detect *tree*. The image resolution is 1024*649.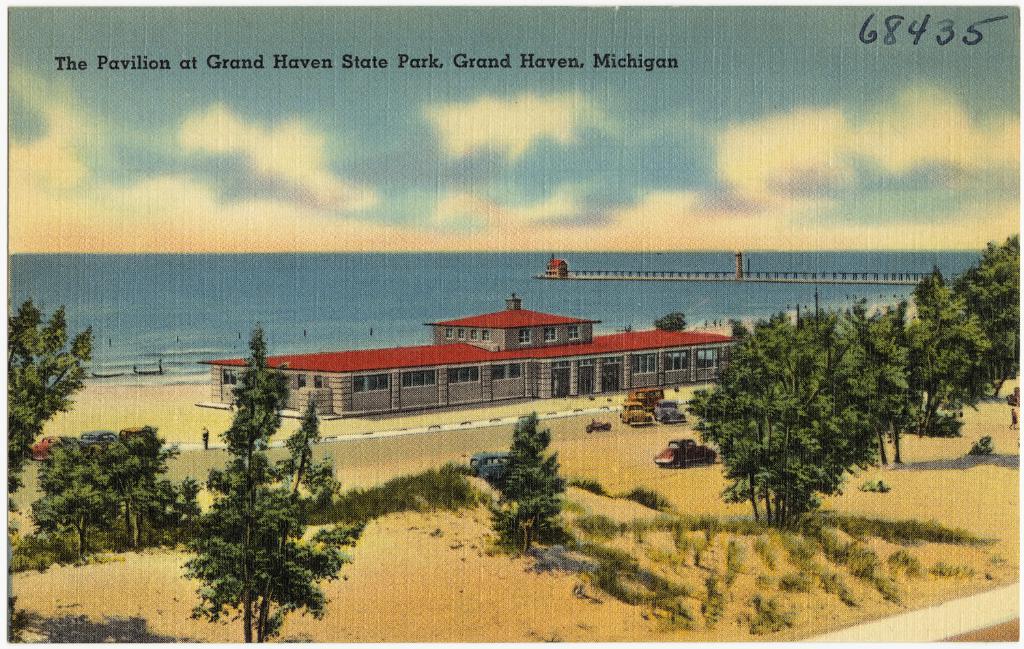
pyautogui.locateOnScreen(168, 319, 354, 641).
